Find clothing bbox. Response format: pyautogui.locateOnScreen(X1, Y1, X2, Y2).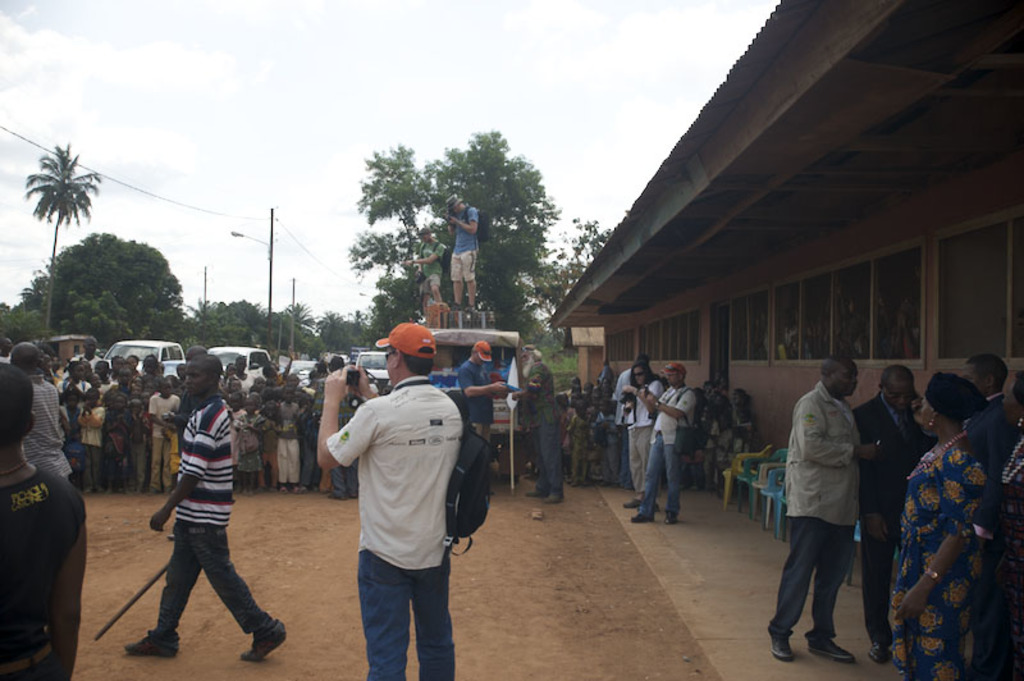
pyautogui.locateOnScreen(623, 376, 662, 489).
